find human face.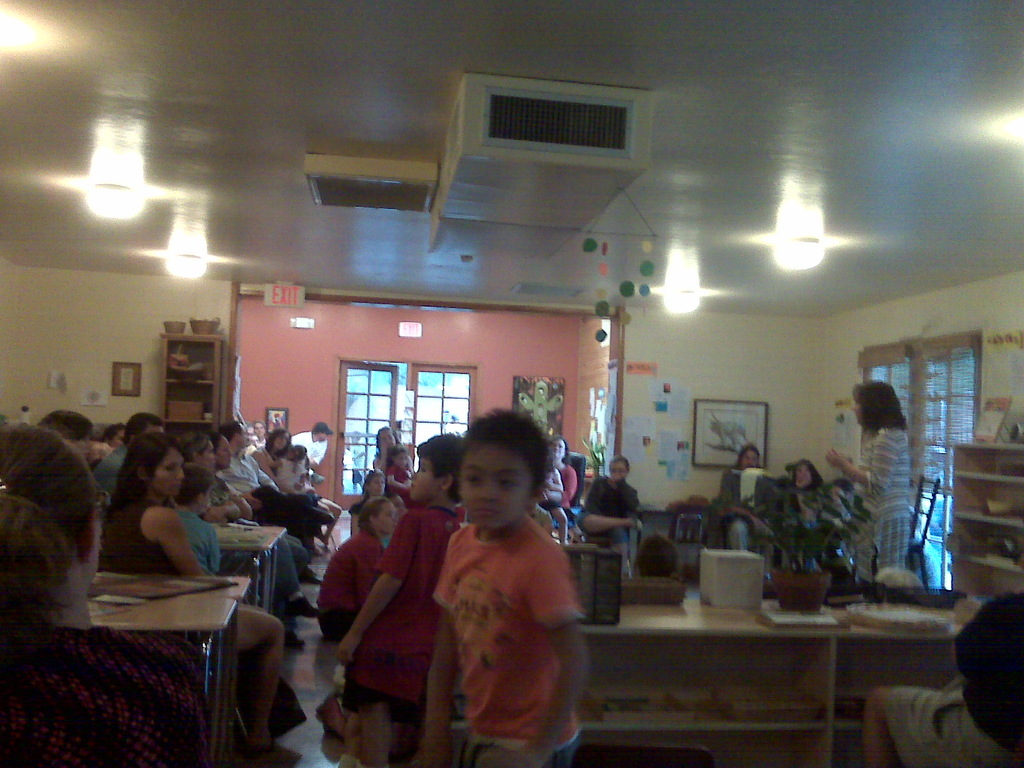
[399, 495, 410, 516].
